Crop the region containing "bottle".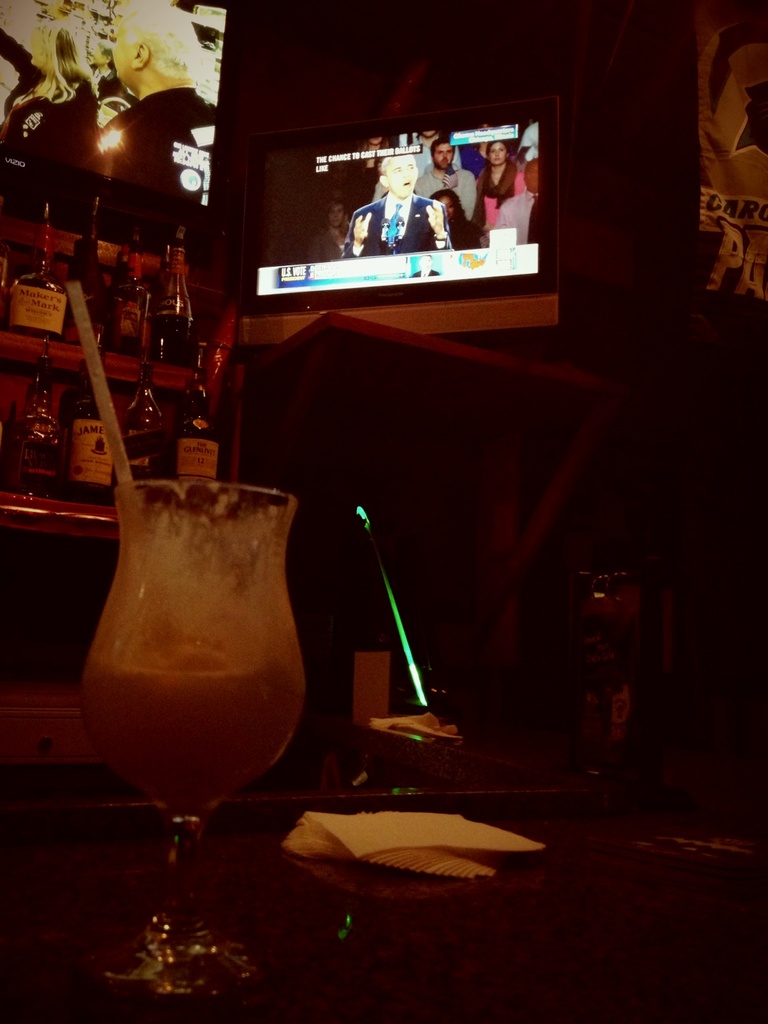
Crop region: detection(7, 203, 69, 341).
